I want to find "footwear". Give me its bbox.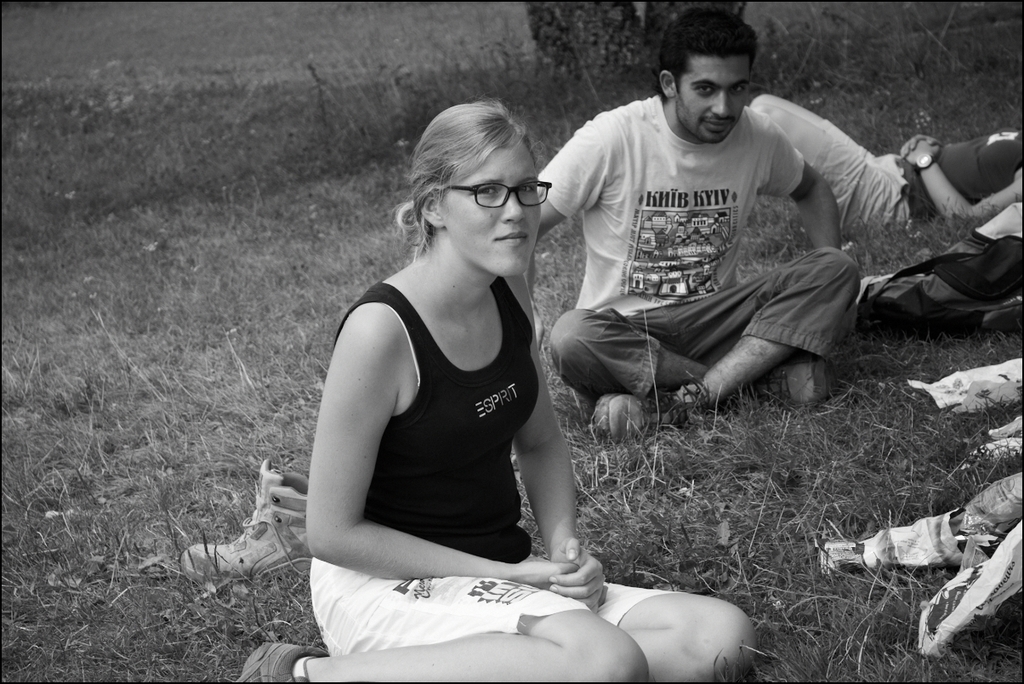
bbox=[587, 370, 710, 447].
